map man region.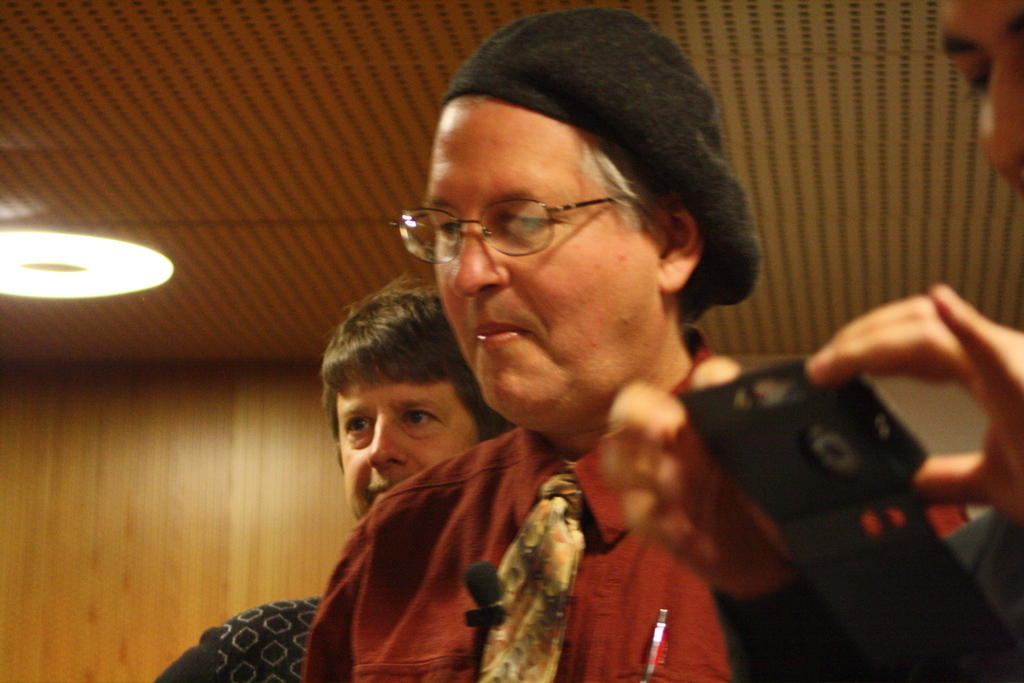
Mapped to [597,0,1023,682].
